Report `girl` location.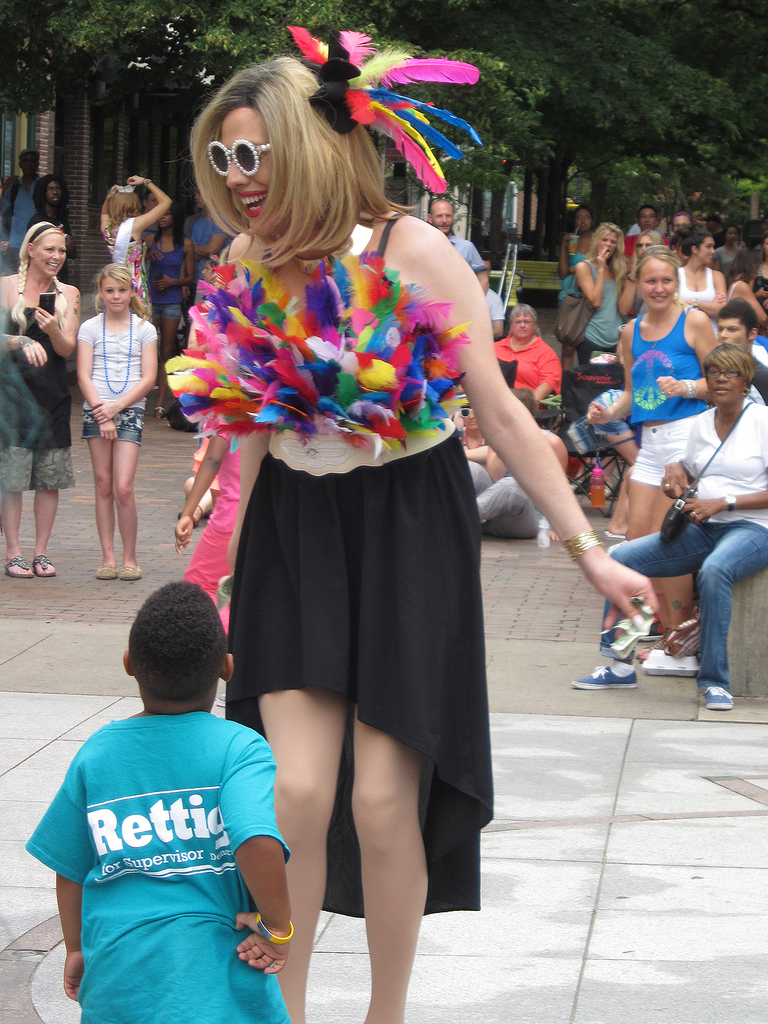
Report: bbox=(553, 203, 602, 295).
